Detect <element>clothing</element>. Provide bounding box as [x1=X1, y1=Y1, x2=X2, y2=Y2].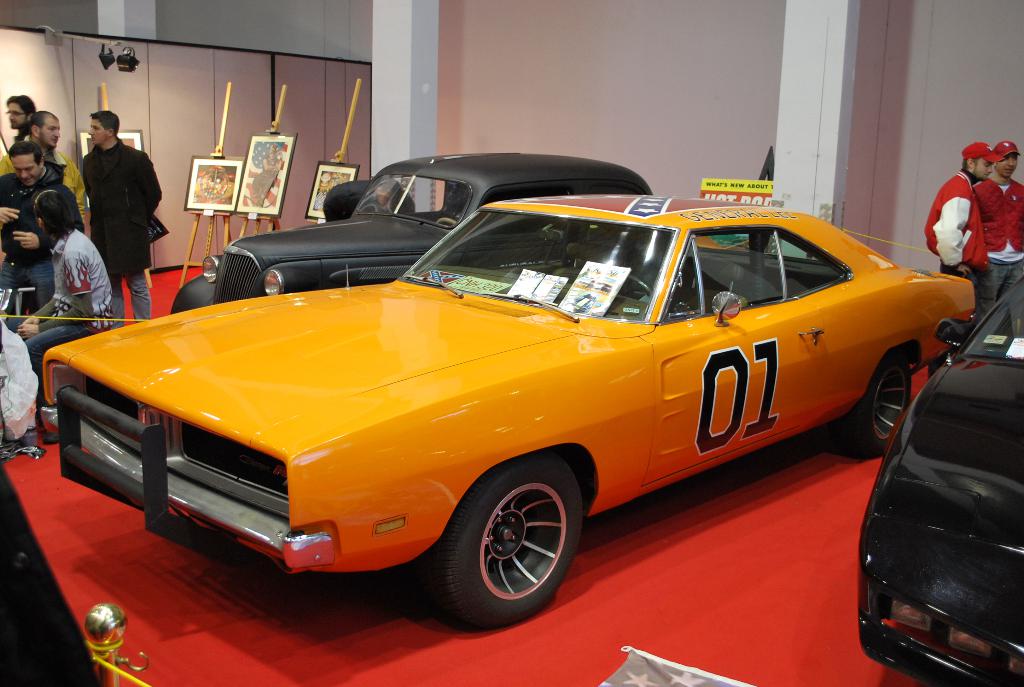
[x1=0, y1=148, x2=84, y2=201].
